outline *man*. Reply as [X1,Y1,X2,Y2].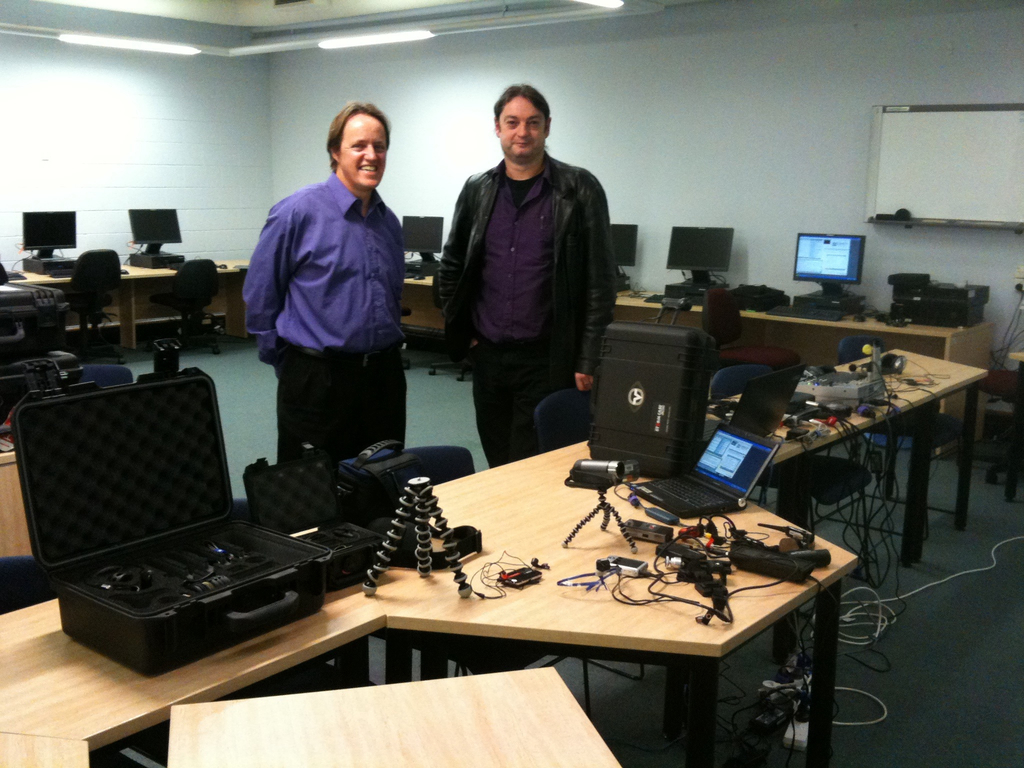
[422,86,629,467].
